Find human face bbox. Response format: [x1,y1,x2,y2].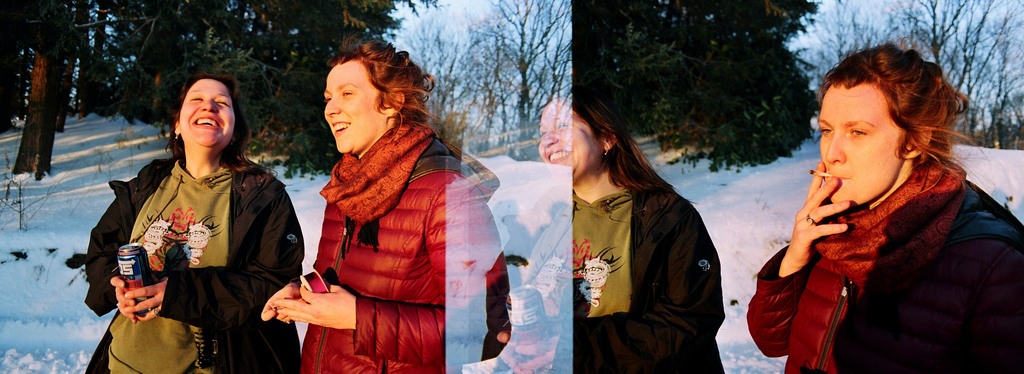
[821,81,908,213].
